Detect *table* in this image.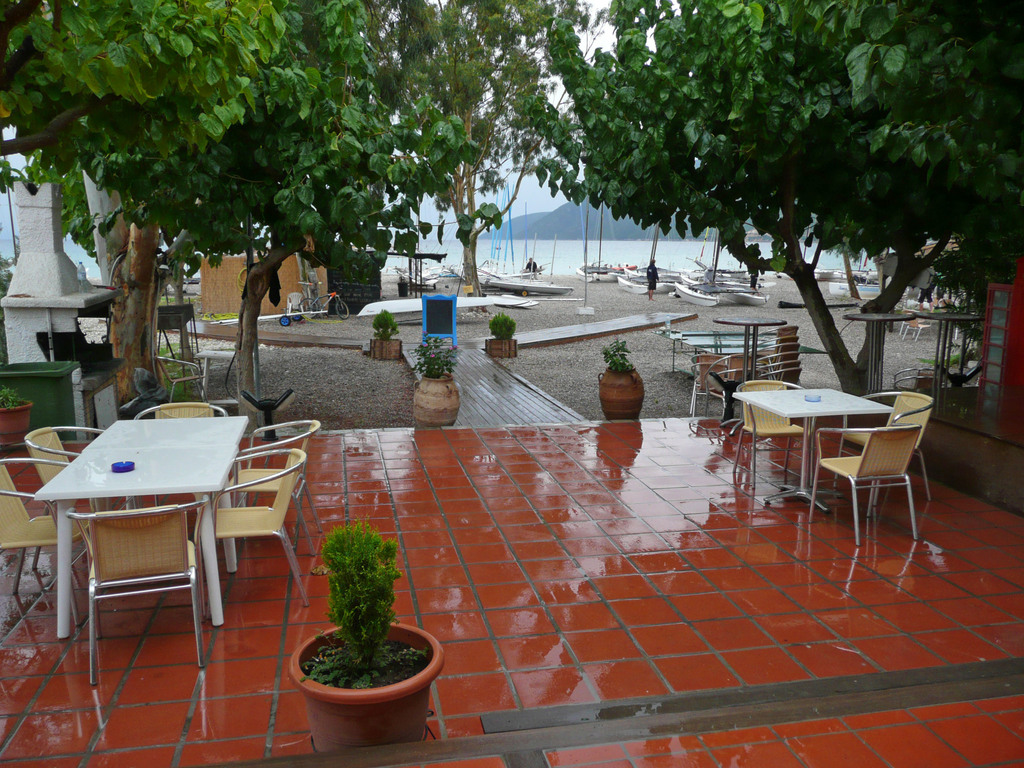
Detection: 730 389 892 509.
